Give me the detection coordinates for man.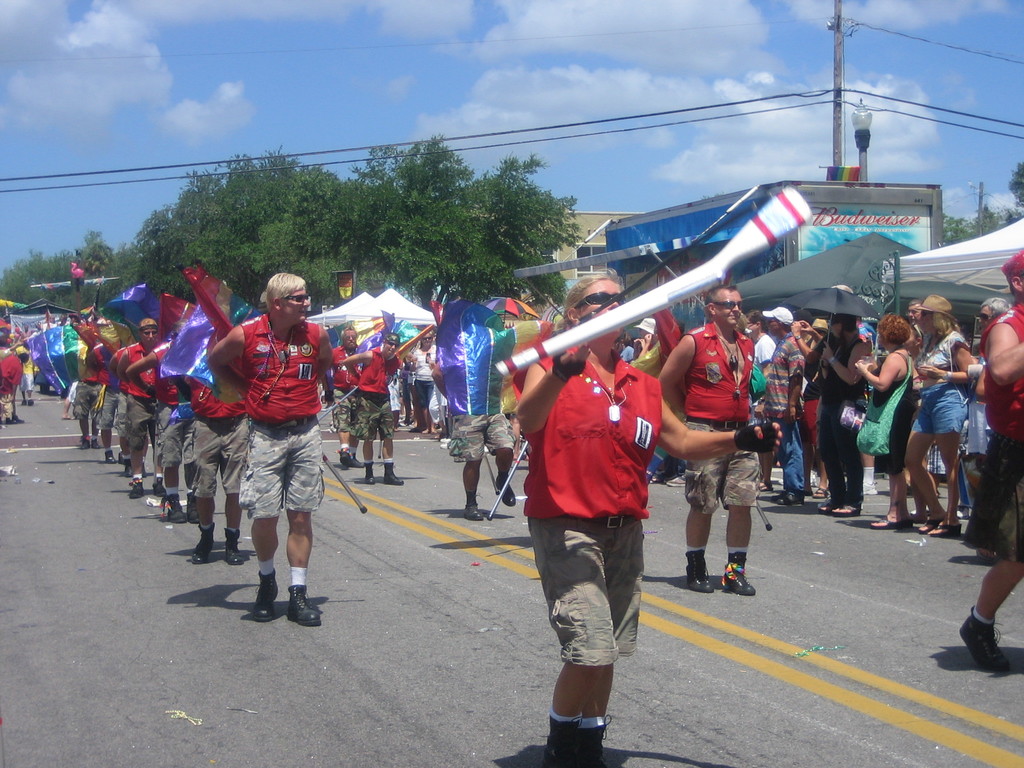
326, 324, 374, 467.
